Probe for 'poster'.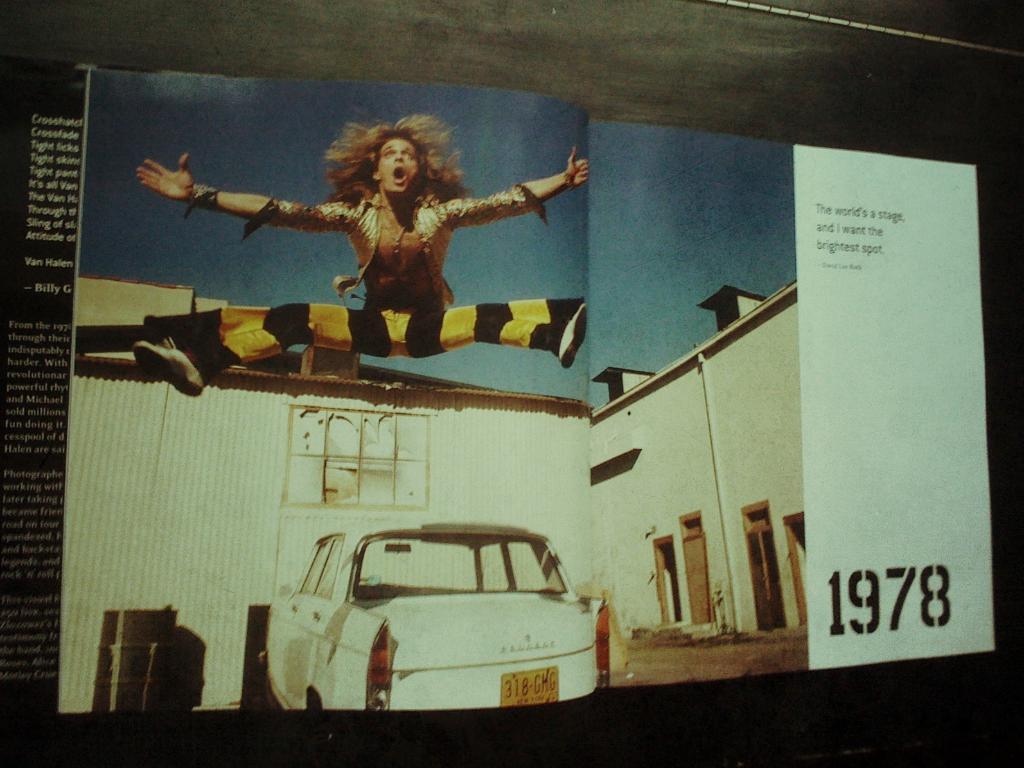
Probe result: bbox=(0, 44, 1003, 742).
